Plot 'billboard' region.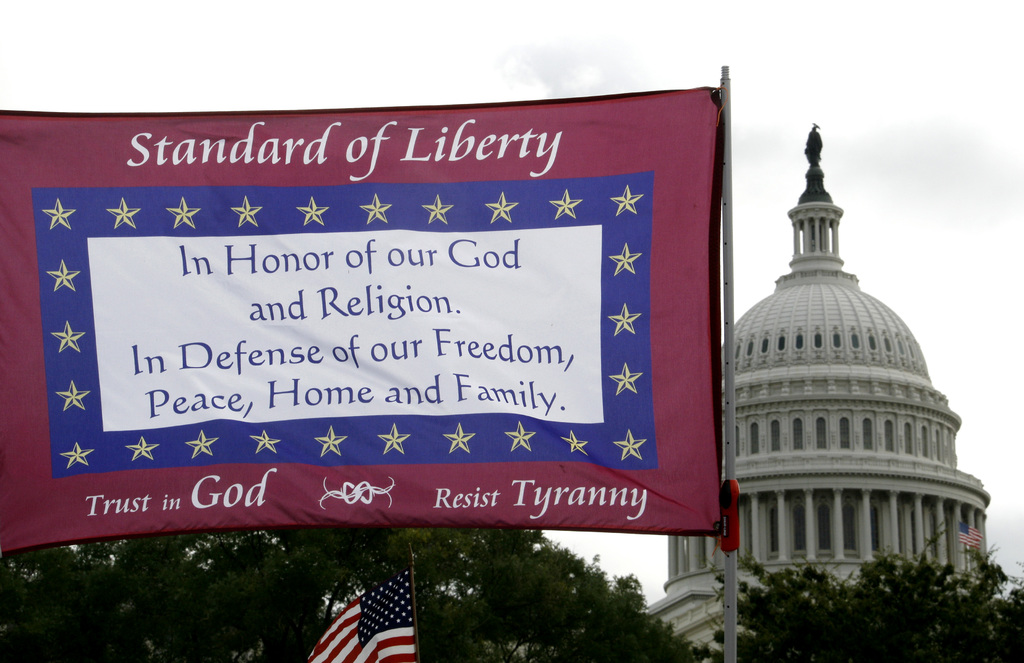
Plotted at rect(58, 140, 702, 540).
